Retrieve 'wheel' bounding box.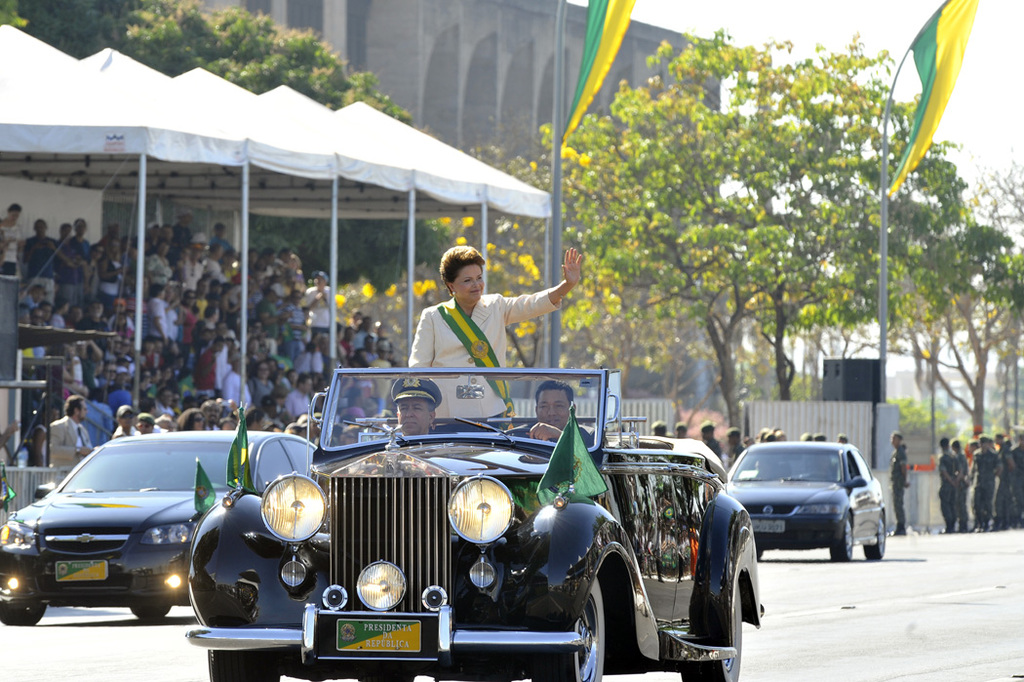
Bounding box: (208, 648, 276, 681).
